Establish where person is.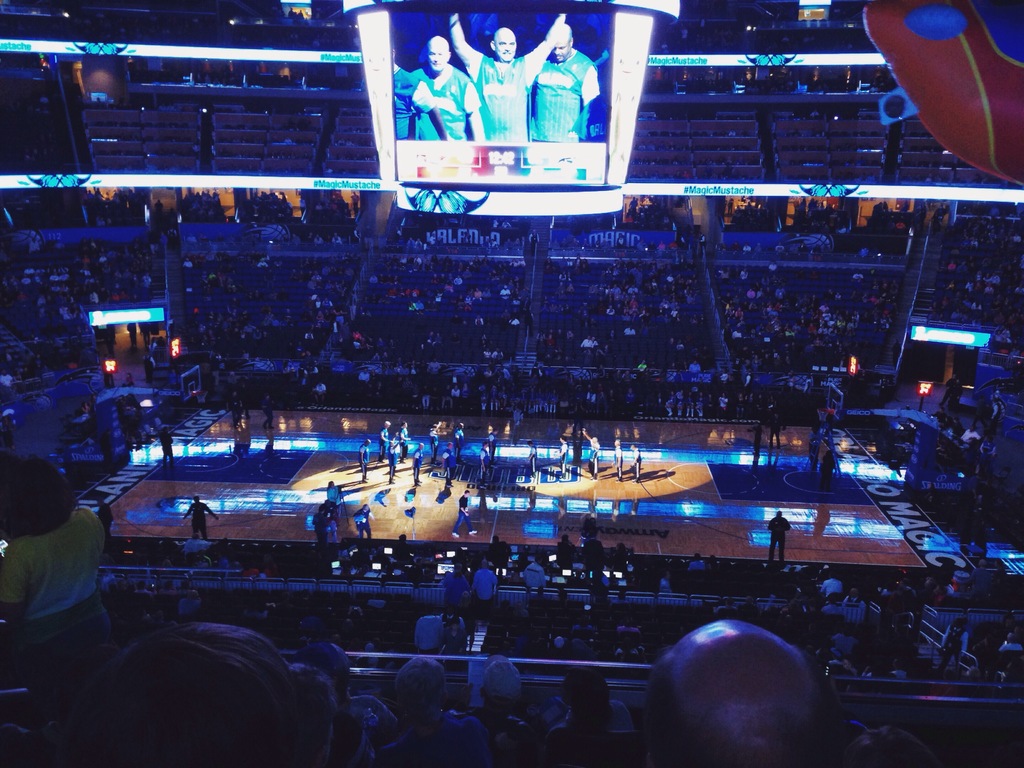
Established at [left=550, top=433, right=568, bottom=478].
